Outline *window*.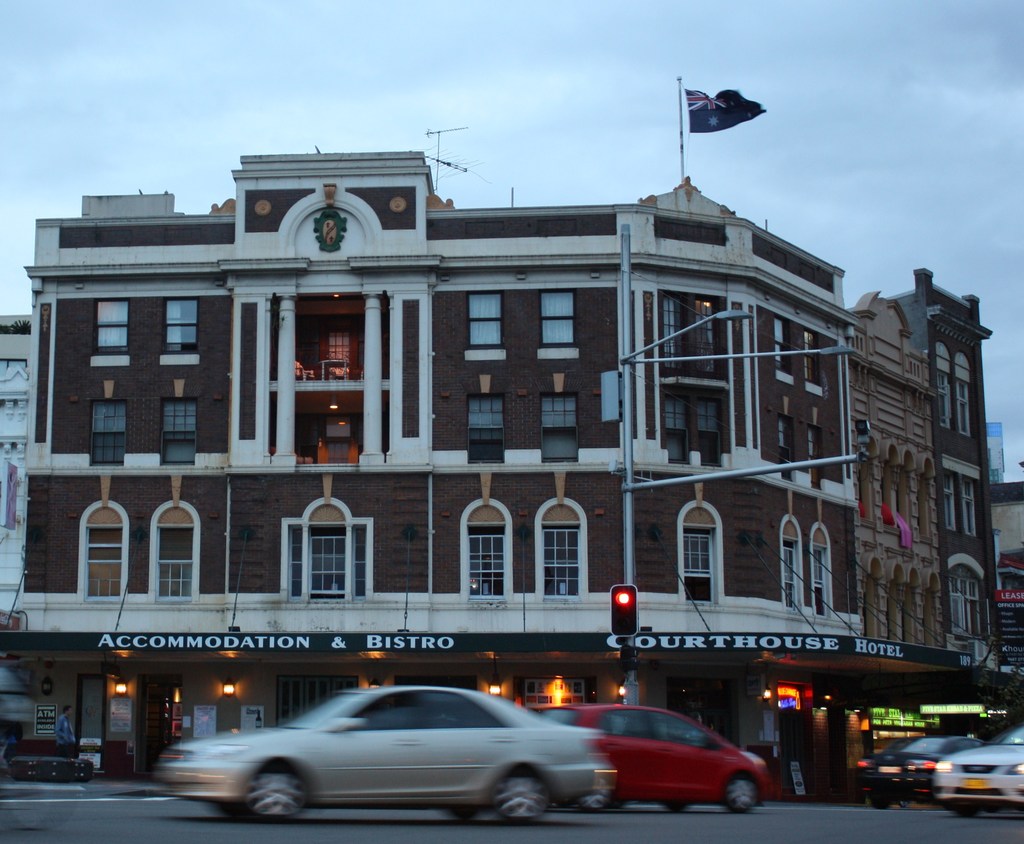
Outline: locate(282, 524, 365, 603).
